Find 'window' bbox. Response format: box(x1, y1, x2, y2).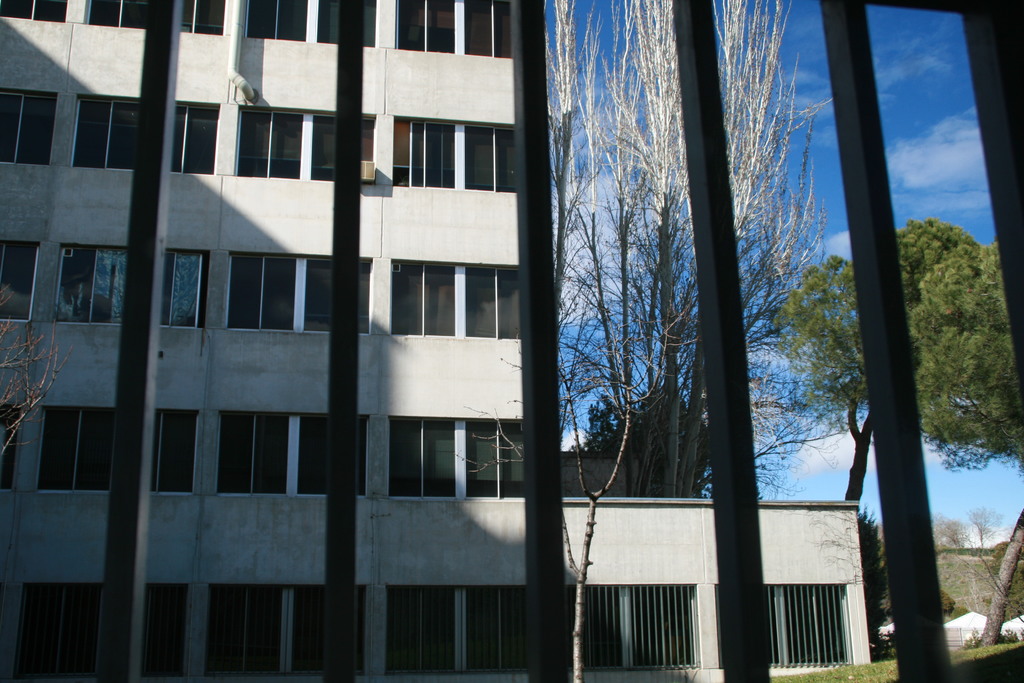
box(220, 407, 289, 494).
